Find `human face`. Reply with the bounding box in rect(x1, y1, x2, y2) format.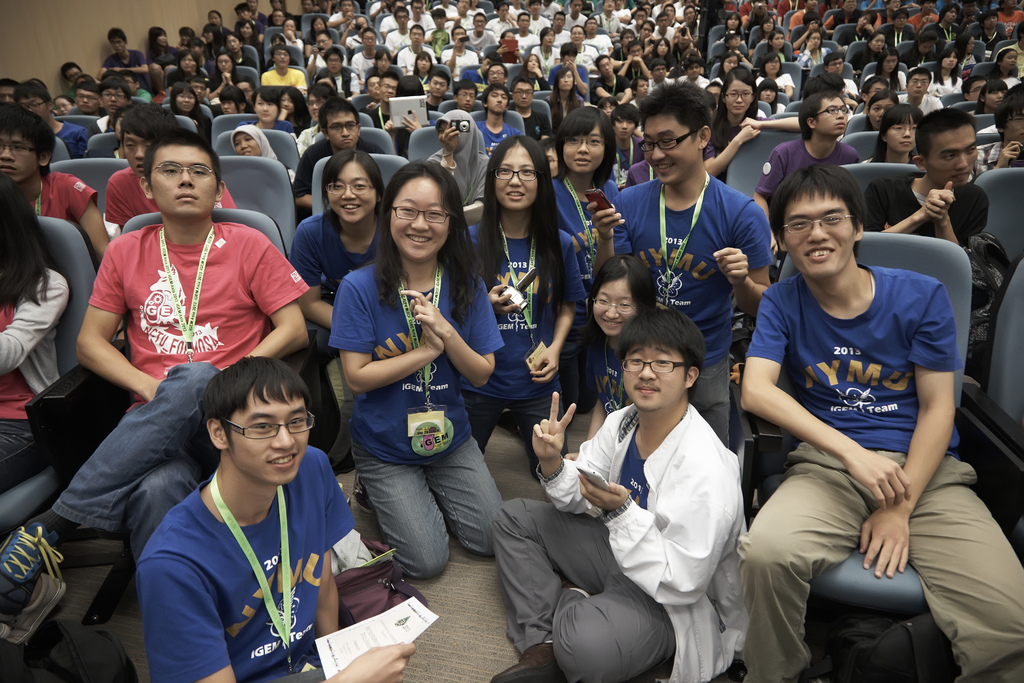
rect(761, 86, 778, 103).
